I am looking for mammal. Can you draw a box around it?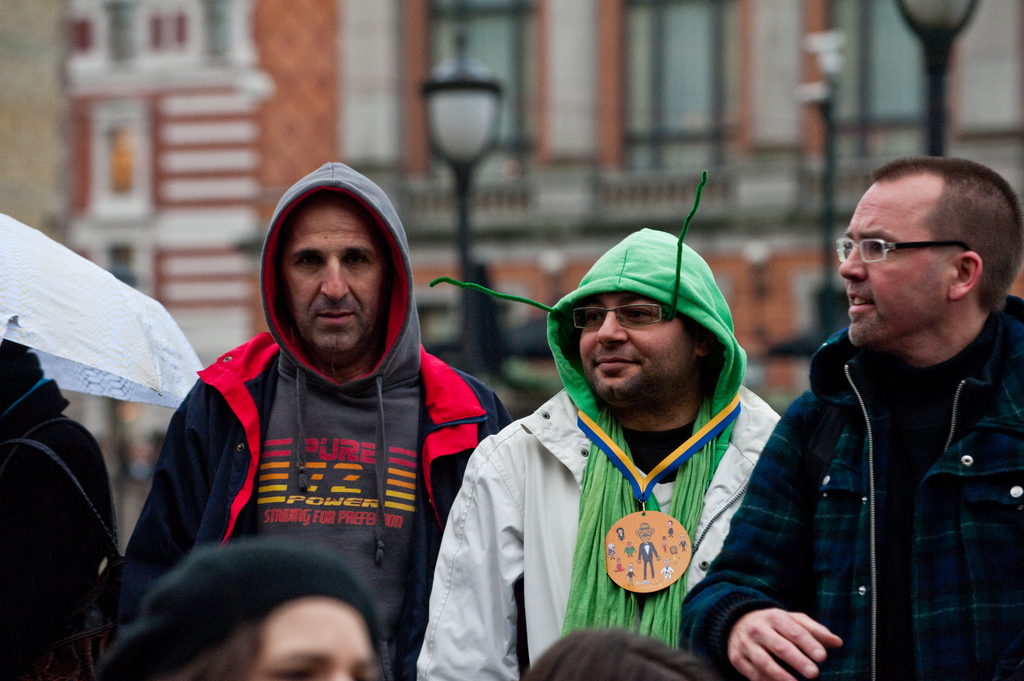
Sure, the bounding box is 415,173,782,680.
